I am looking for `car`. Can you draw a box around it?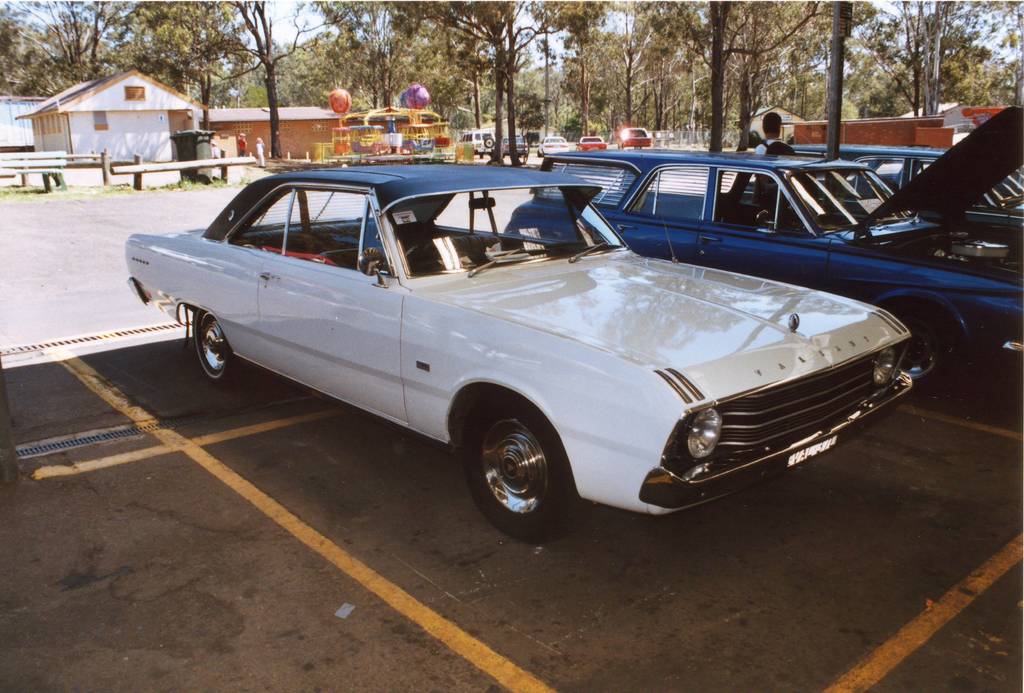
Sure, the bounding box is (x1=507, y1=137, x2=529, y2=156).
